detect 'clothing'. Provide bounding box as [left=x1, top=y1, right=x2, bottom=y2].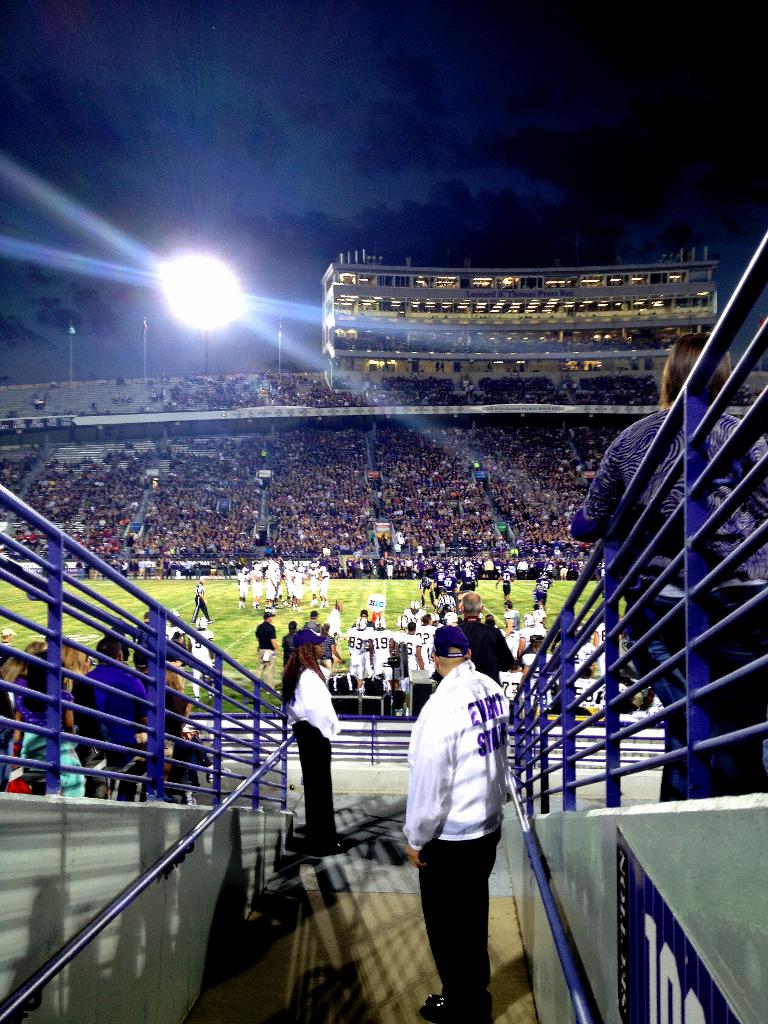
[left=186, top=580, right=211, bottom=624].
